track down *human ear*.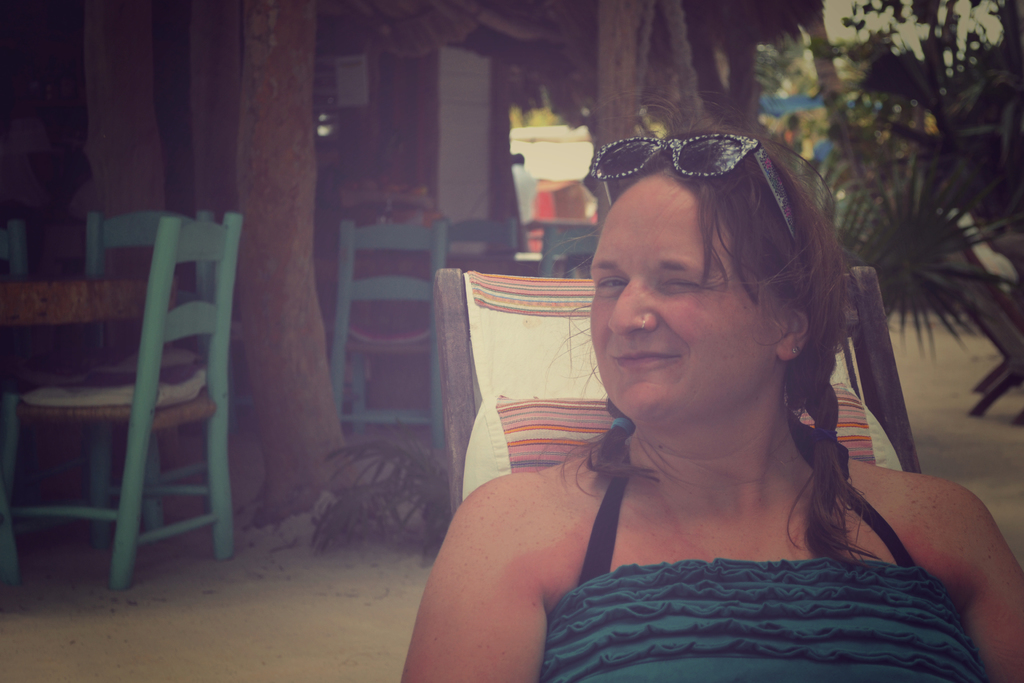
Tracked to [x1=772, y1=305, x2=809, y2=361].
